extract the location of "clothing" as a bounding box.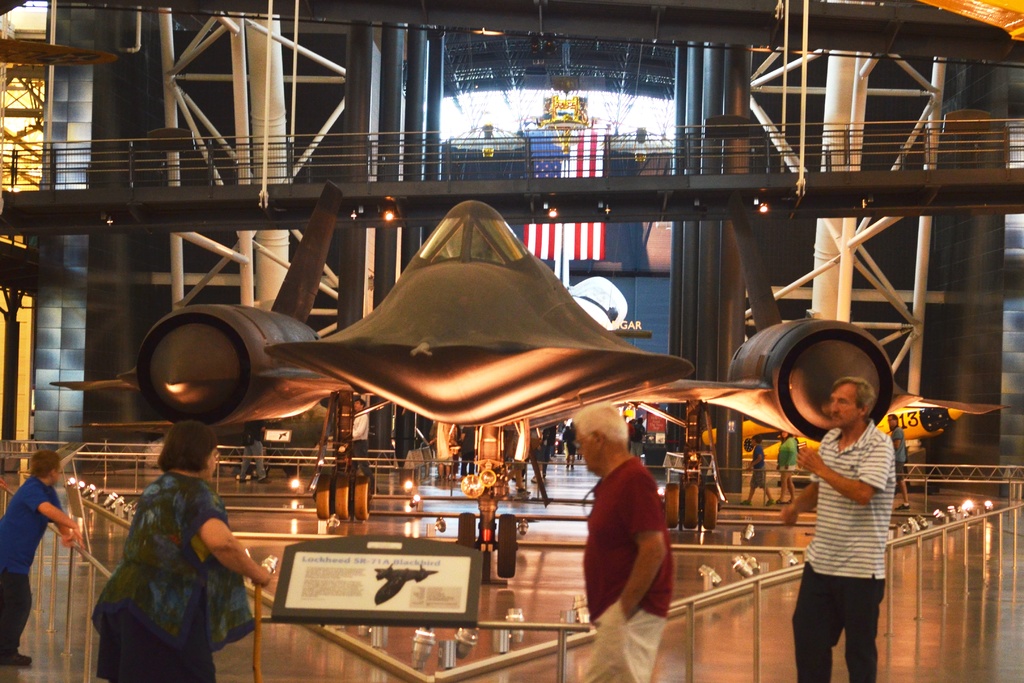
{"x1": 751, "y1": 444, "x2": 763, "y2": 487}.
